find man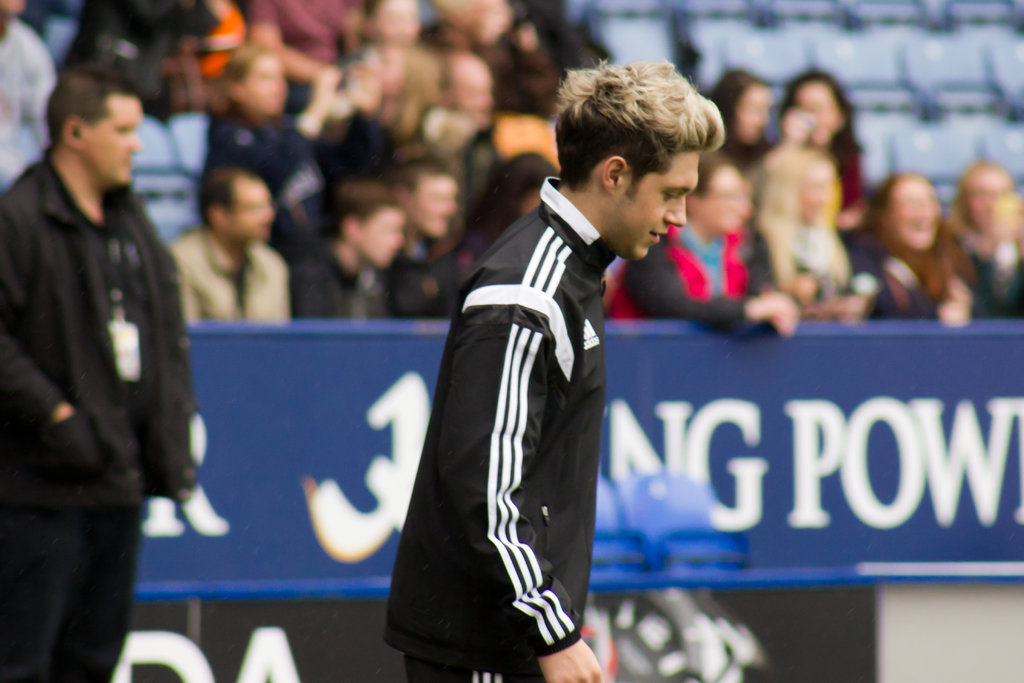
x1=378, y1=86, x2=715, y2=660
